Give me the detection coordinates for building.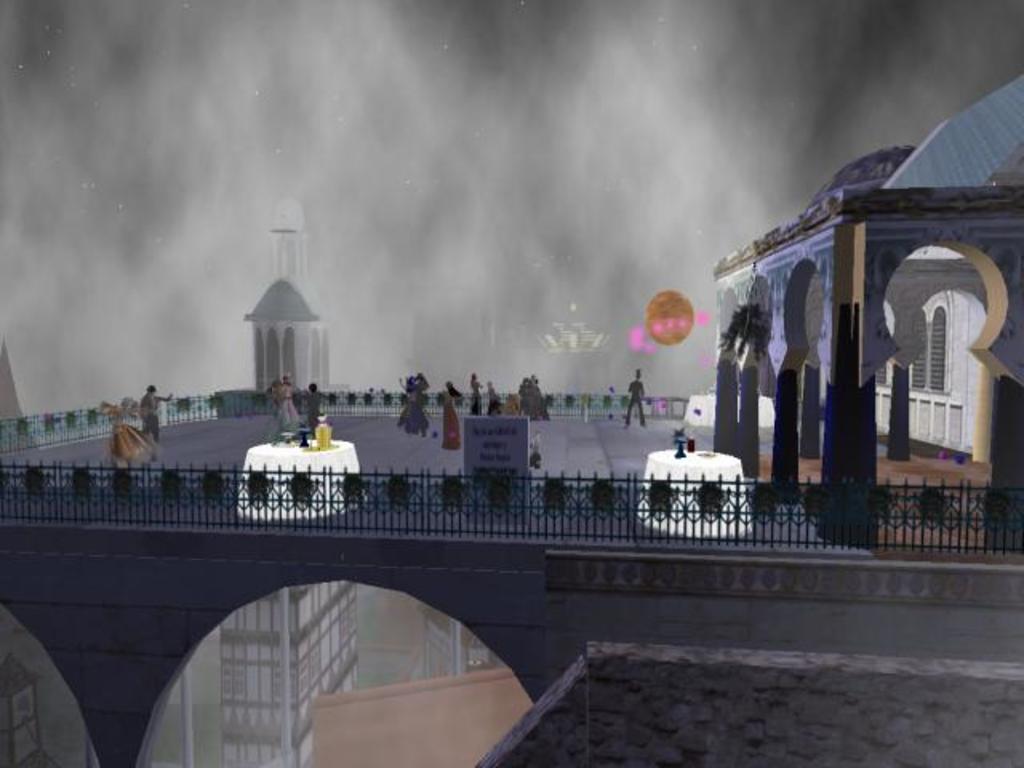
<bbox>702, 117, 1022, 541</bbox>.
